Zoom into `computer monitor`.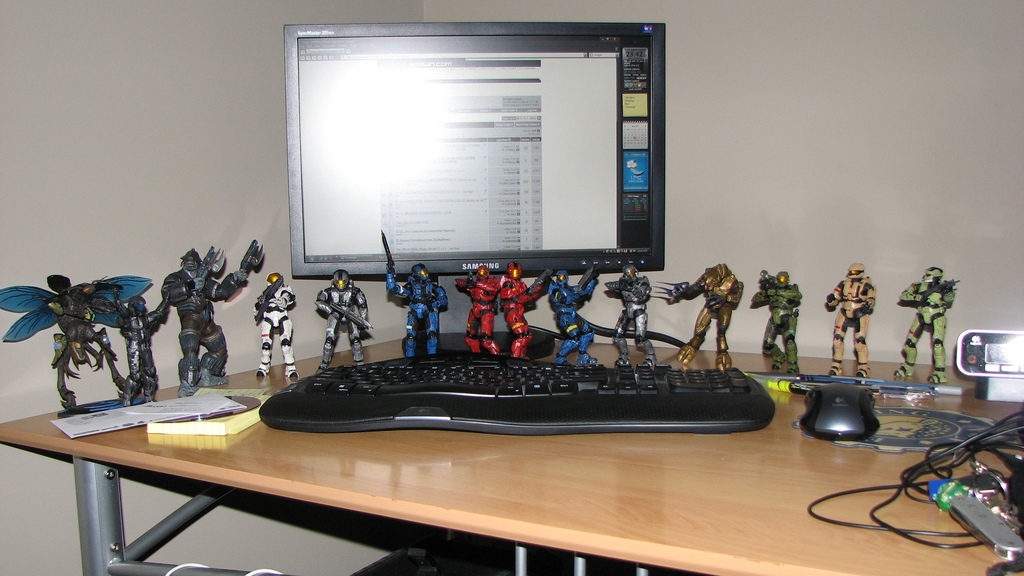
Zoom target: locate(278, 11, 686, 365).
